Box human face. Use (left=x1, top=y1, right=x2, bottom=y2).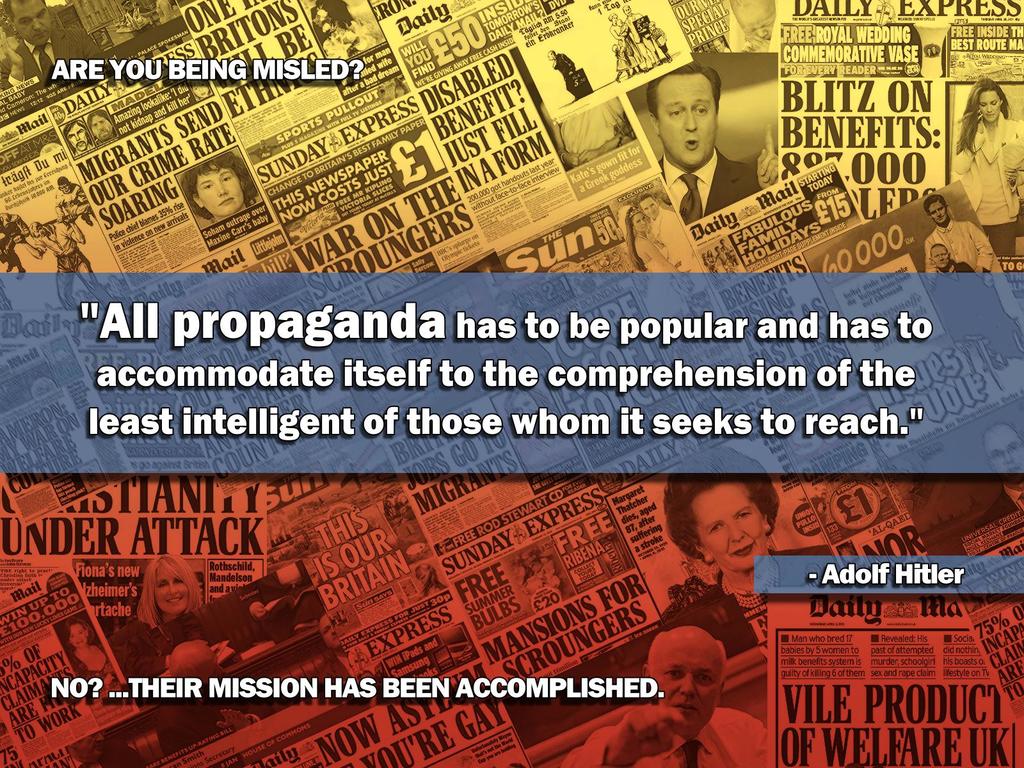
(left=91, top=114, right=111, bottom=140).
